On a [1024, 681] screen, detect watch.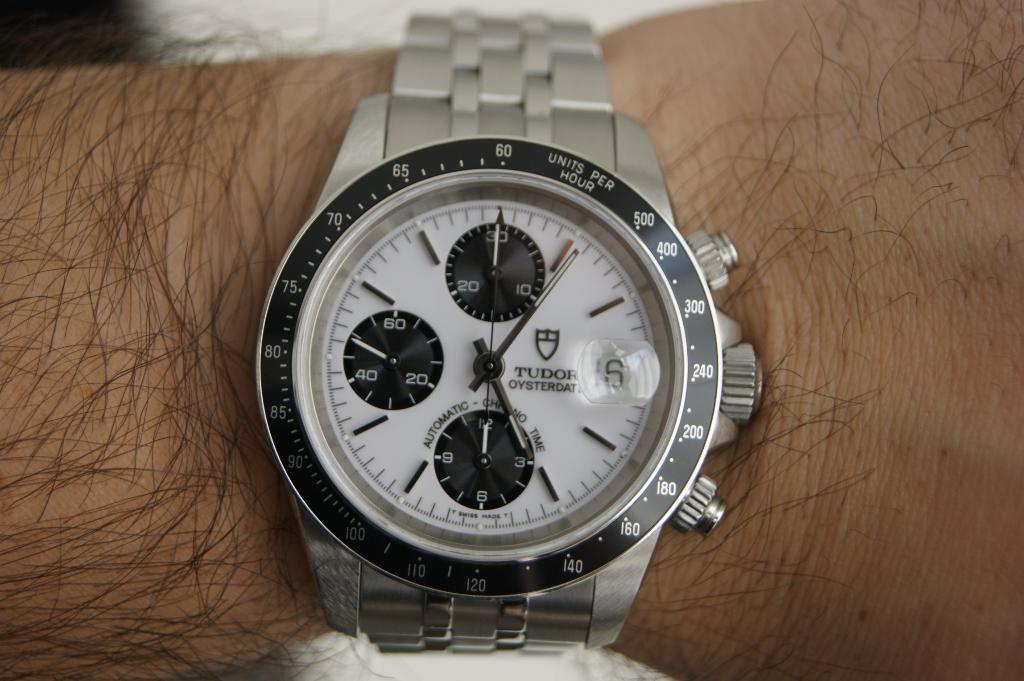
crop(257, 1, 762, 657).
